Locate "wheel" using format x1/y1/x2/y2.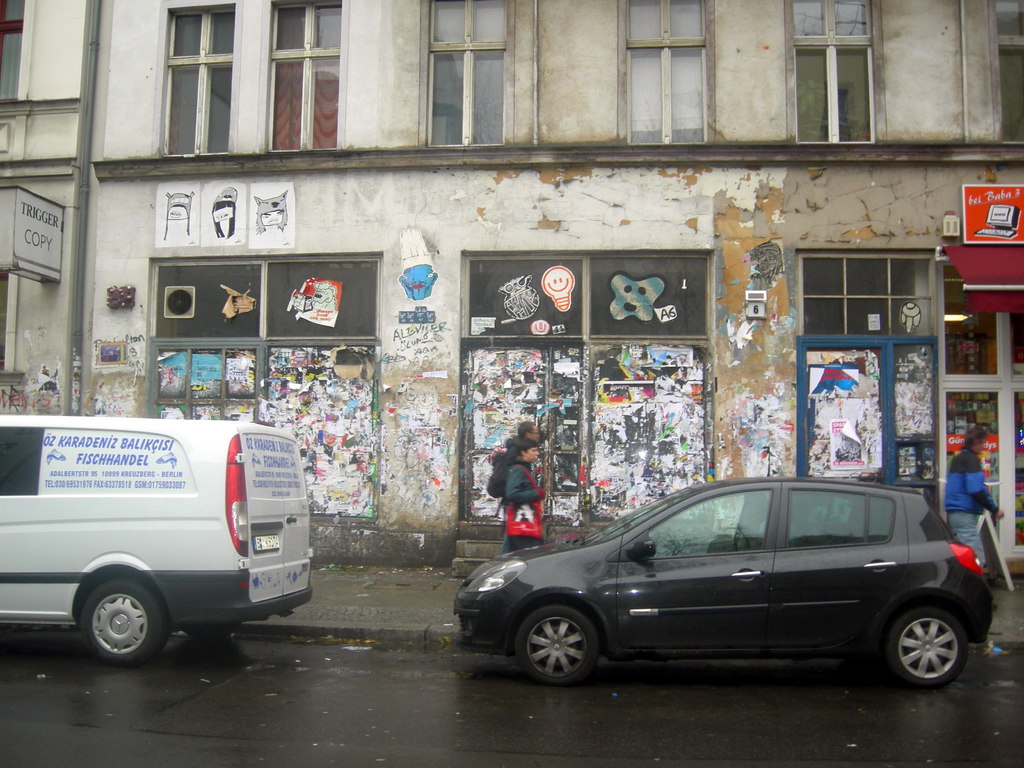
74/568/170/667.
